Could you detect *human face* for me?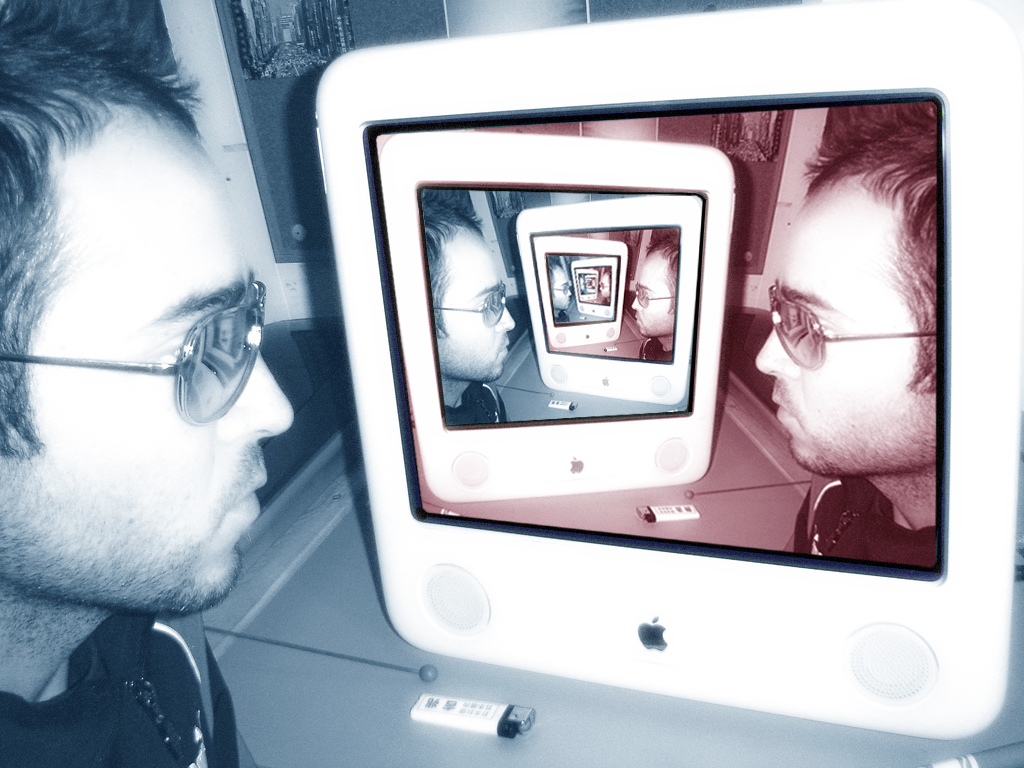
Detection result: box(0, 128, 297, 608).
